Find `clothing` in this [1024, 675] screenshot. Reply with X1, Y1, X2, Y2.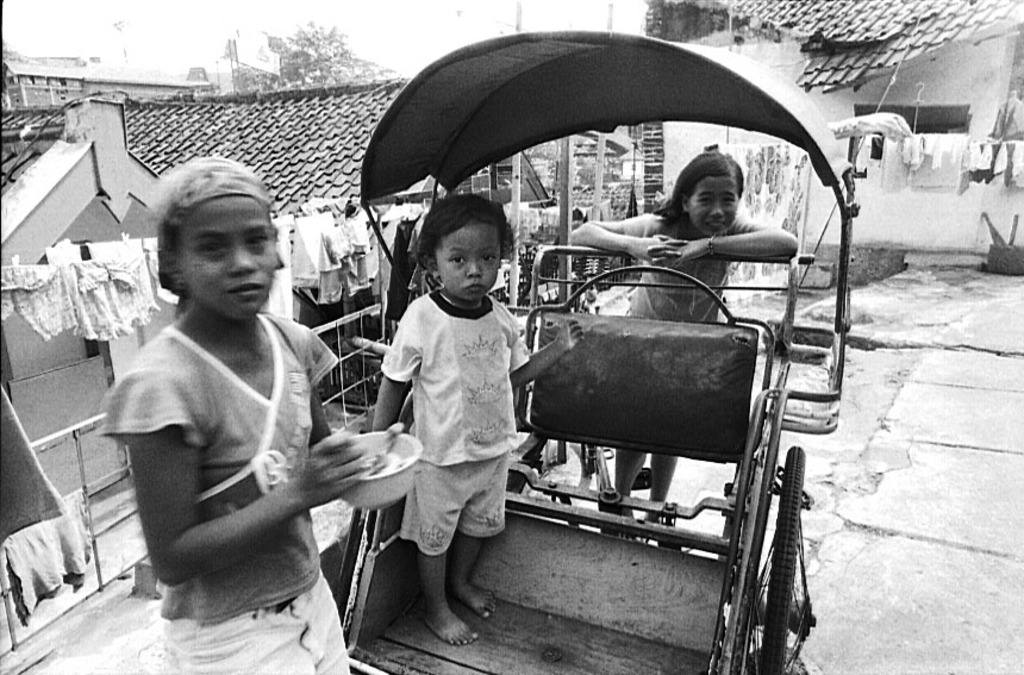
620, 207, 762, 318.
